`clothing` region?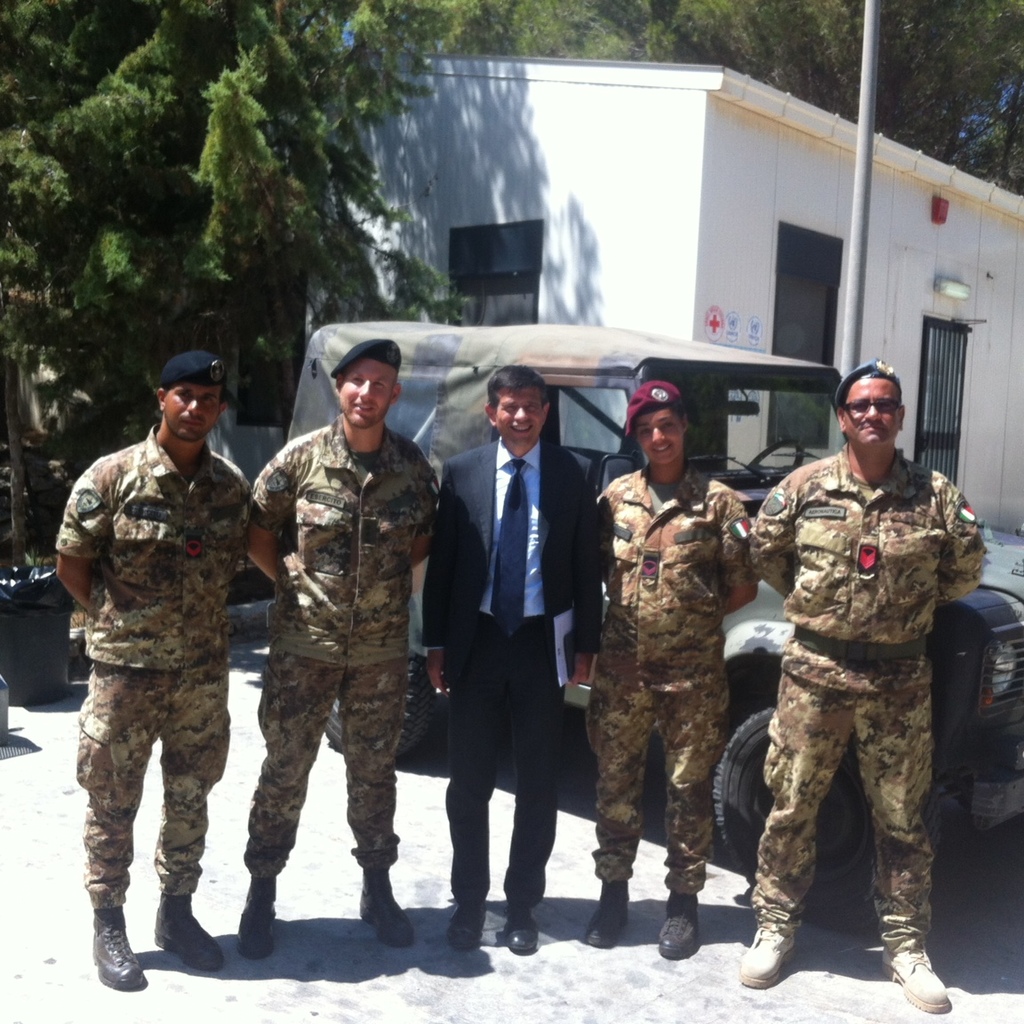
bbox(54, 421, 258, 908)
